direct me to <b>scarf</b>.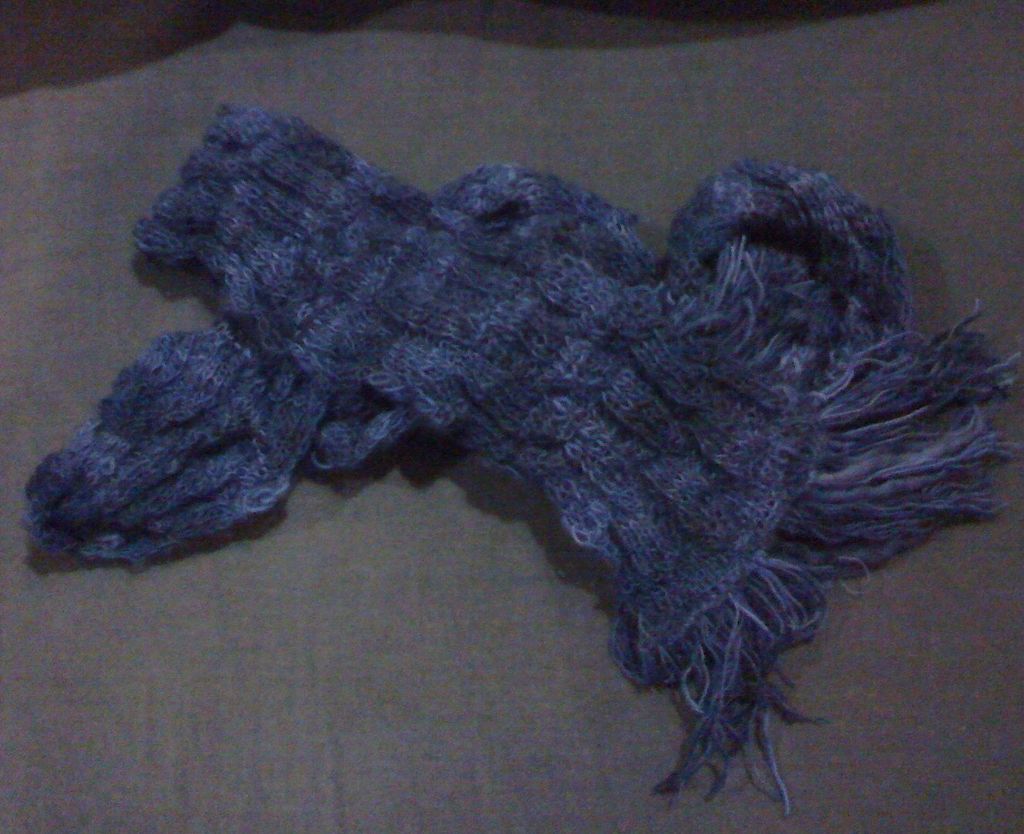
Direction: <box>4,97,1023,821</box>.
